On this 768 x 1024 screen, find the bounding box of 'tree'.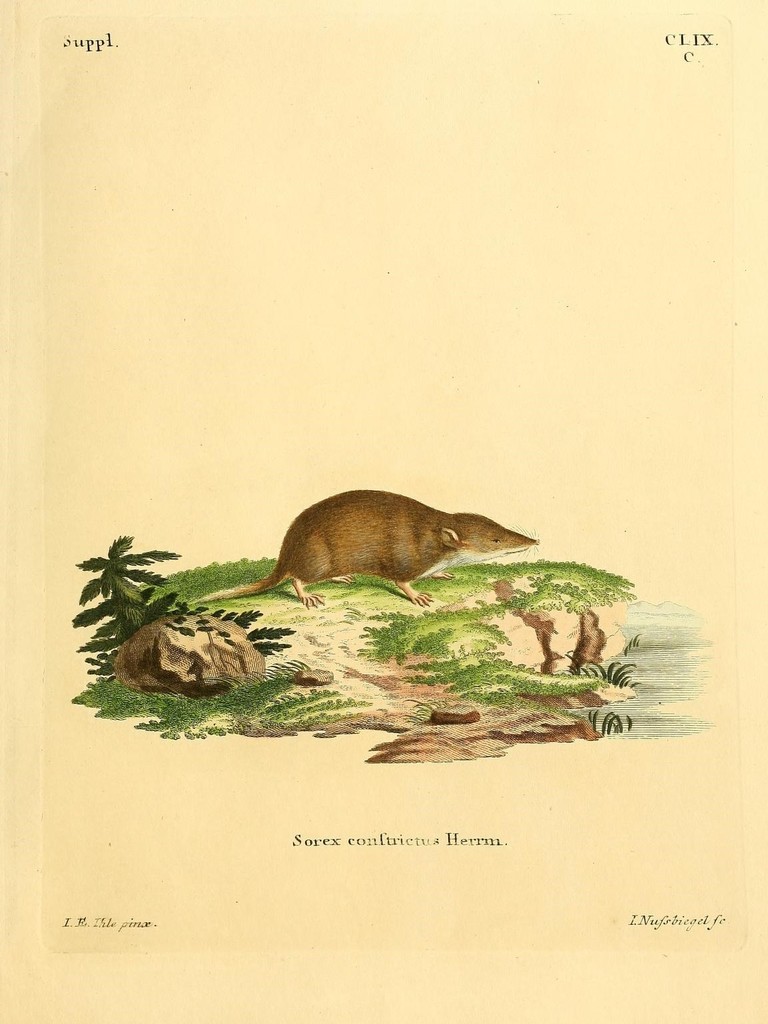
Bounding box: Rect(66, 525, 301, 686).
